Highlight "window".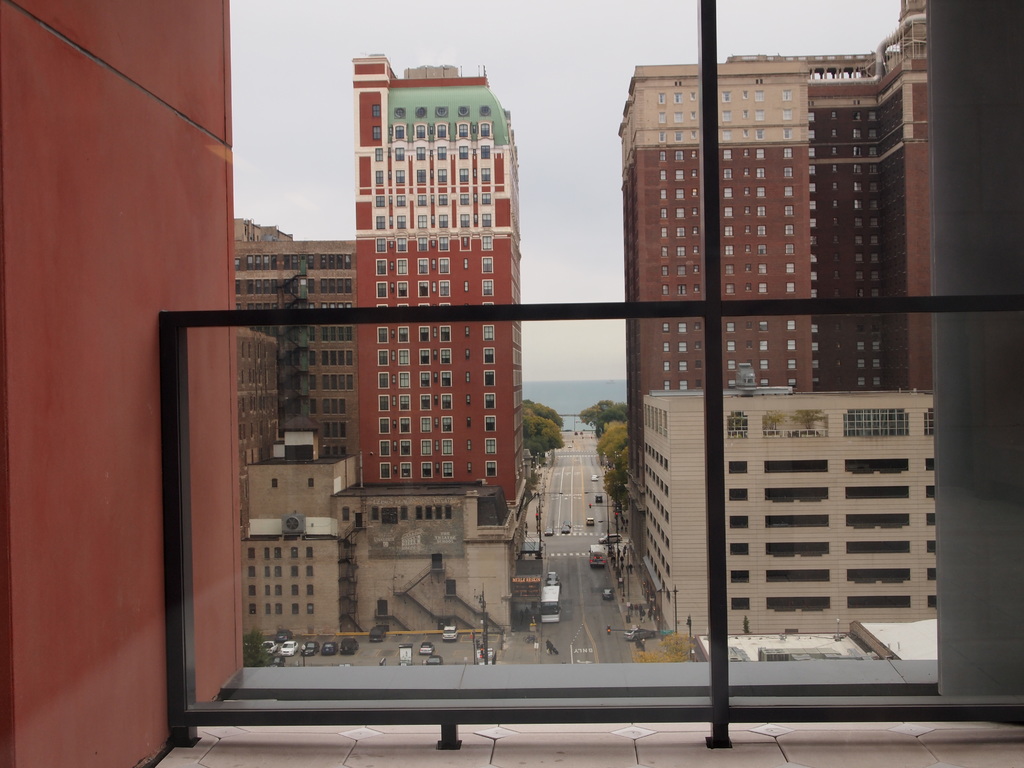
Highlighted region: {"left": 459, "top": 145, "right": 470, "bottom": 158}.
